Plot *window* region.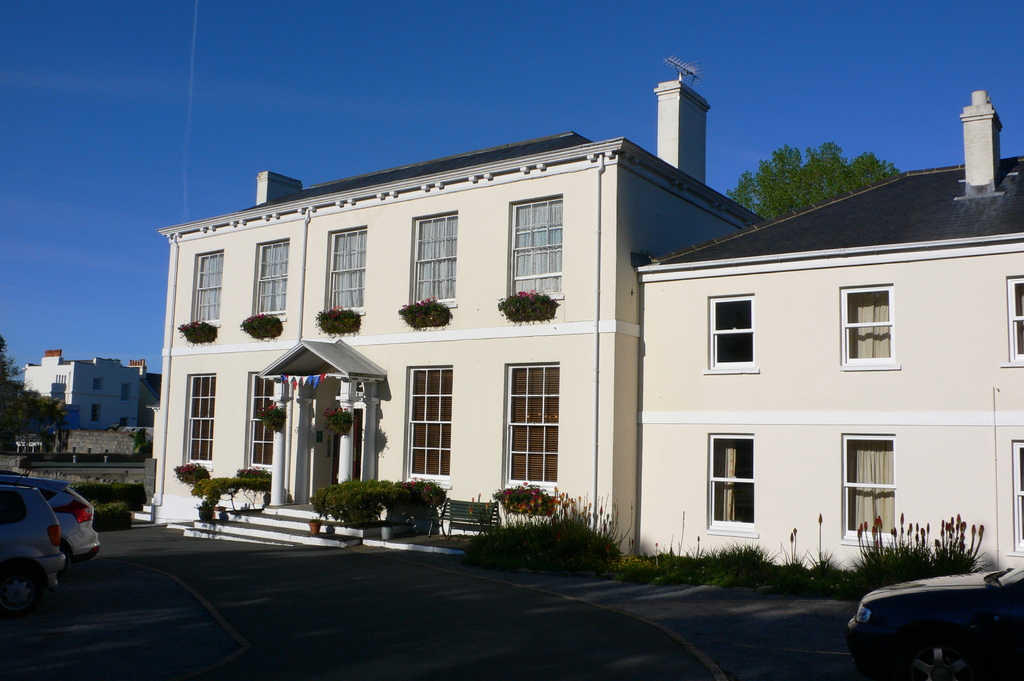
Plotted at (507, 198, 563, 300).
